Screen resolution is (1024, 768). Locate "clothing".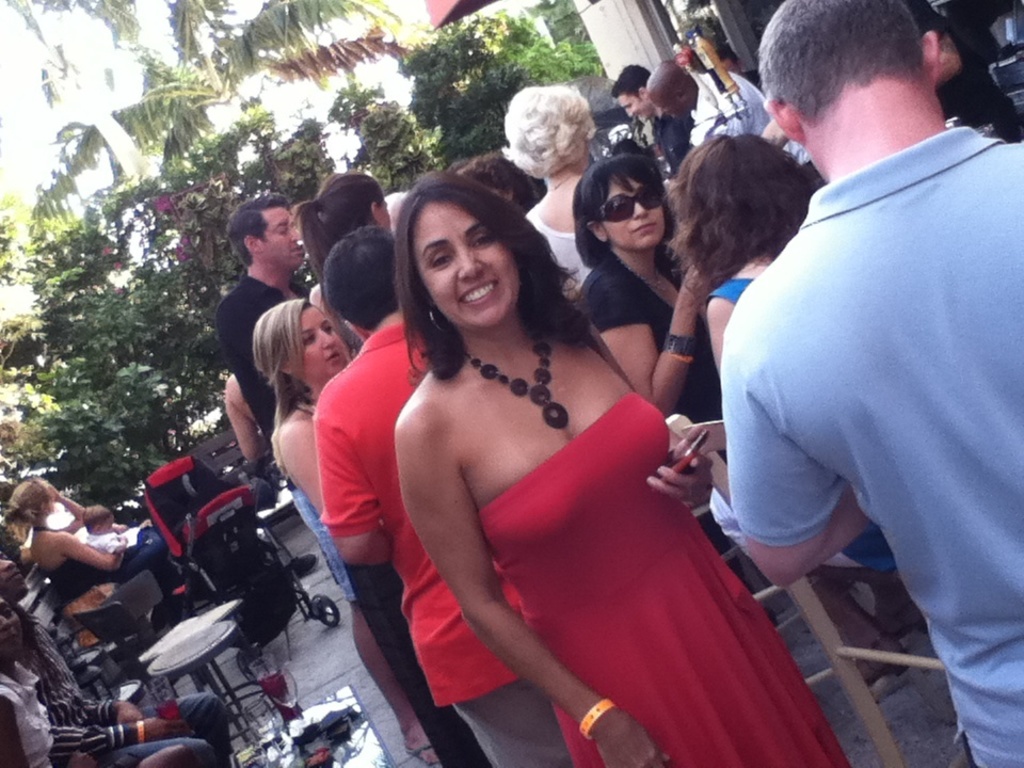
[651,115,692,172].
